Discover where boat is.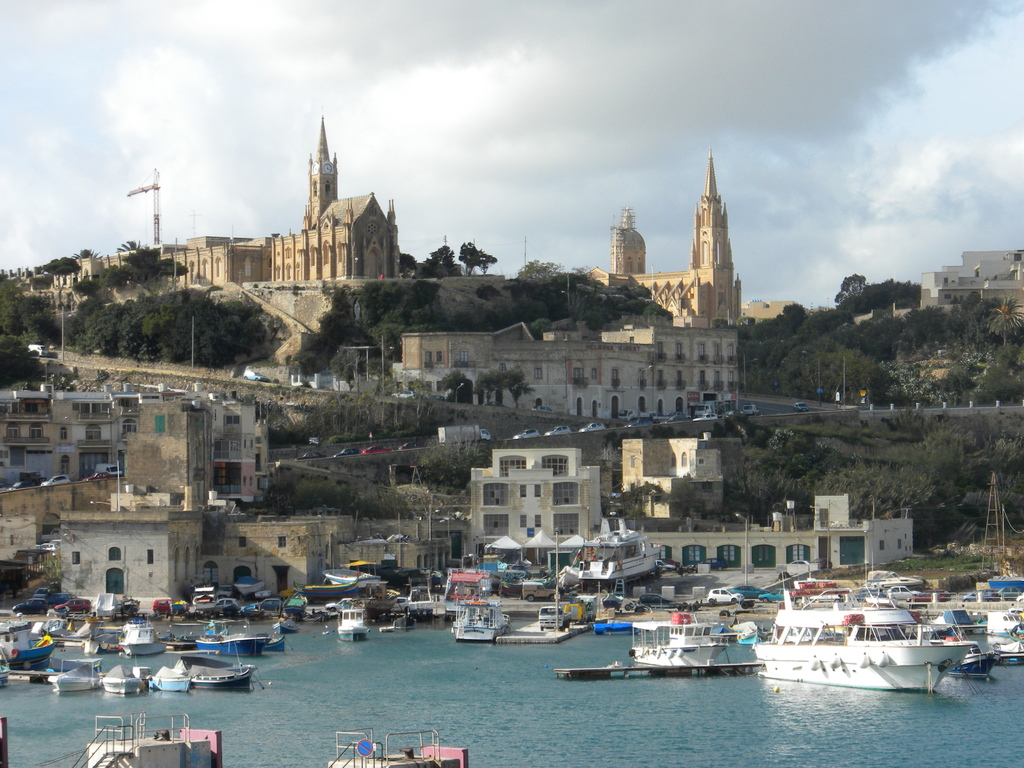
Discovered at <box>998,641,1023,660</box>.
